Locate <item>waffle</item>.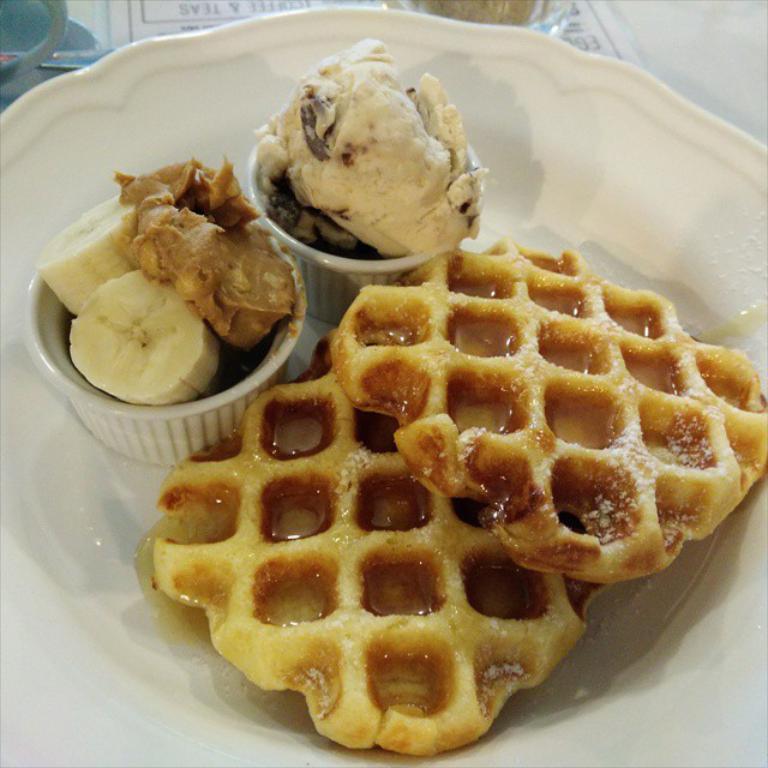
Bounding box: bbox(325, 233, 767, 584).
